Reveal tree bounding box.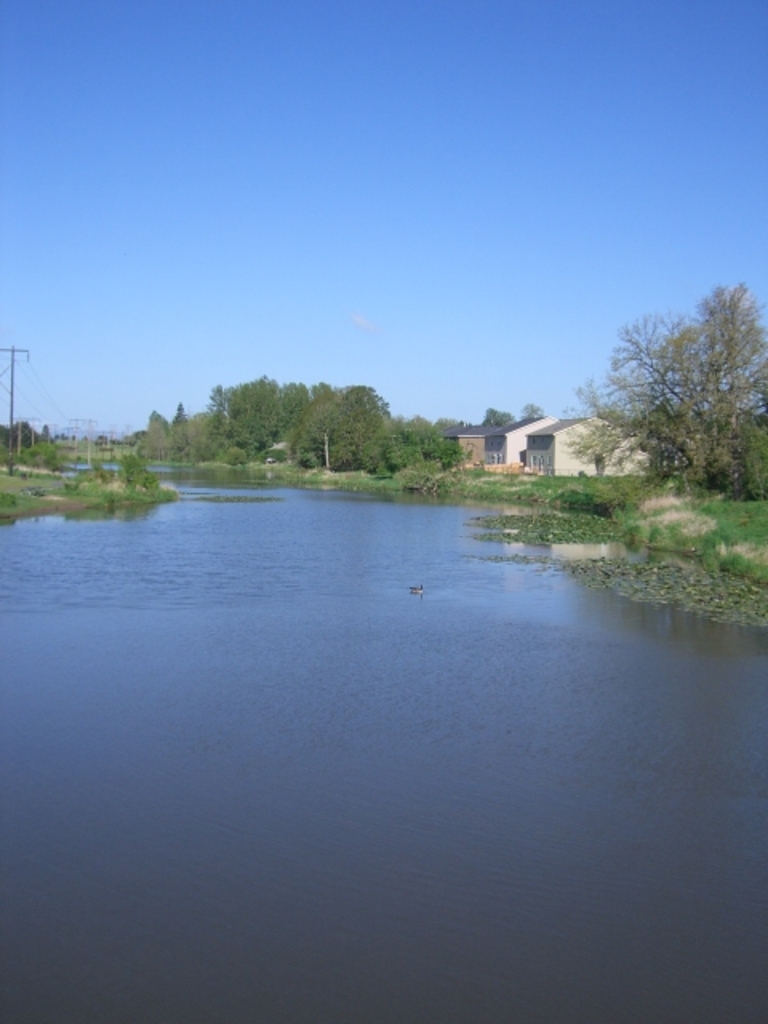
Revealed: [520, 400, 546, 426].
